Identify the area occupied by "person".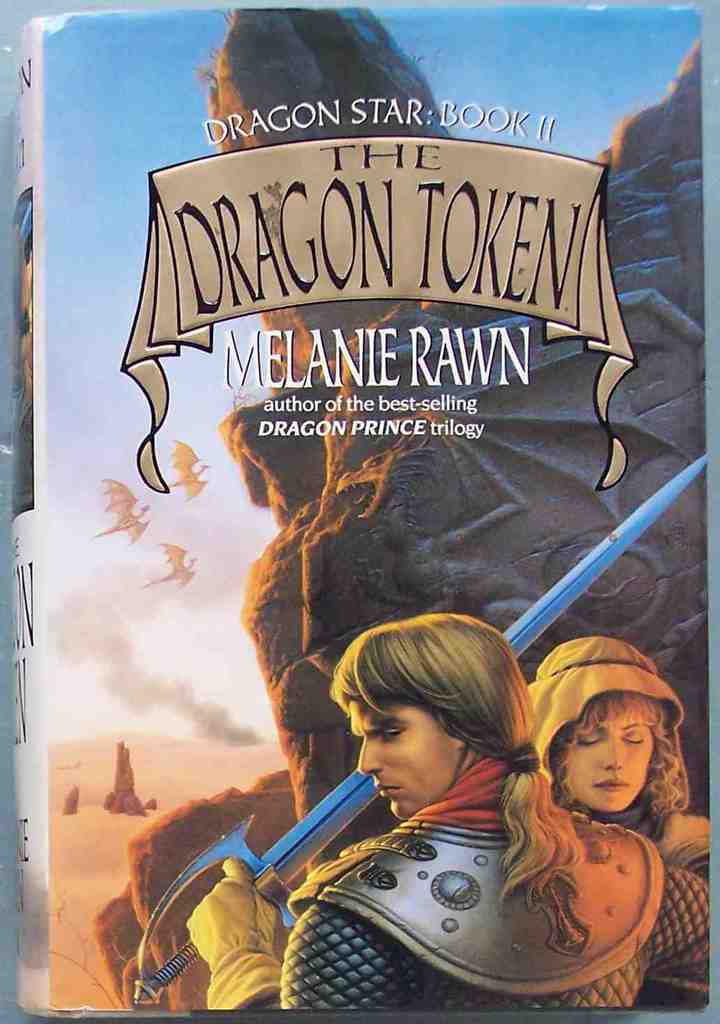
Area: box=[190, 672, 657, 1010].
